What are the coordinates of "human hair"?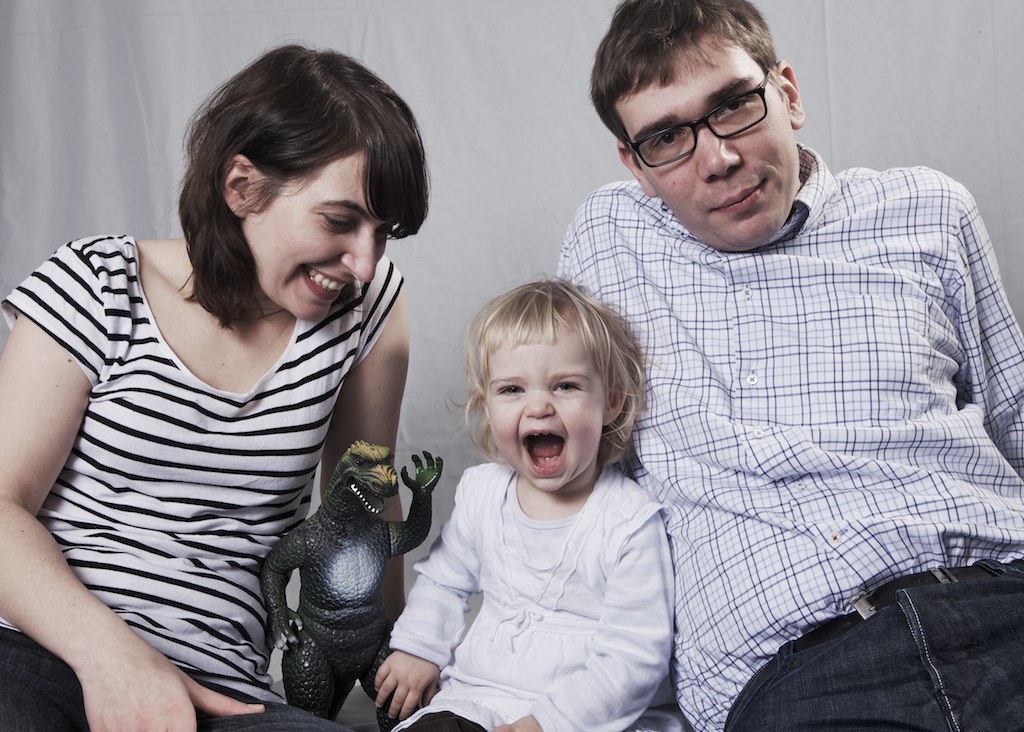
[583, 0, 776, 174].
